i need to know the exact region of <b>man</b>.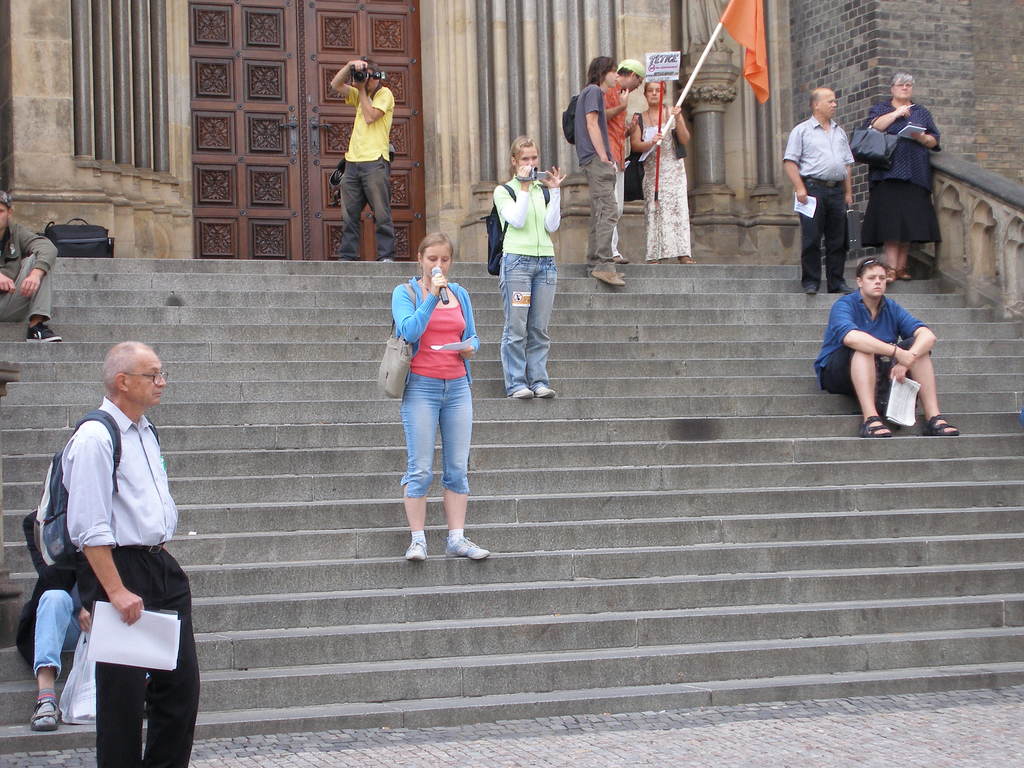
Region: crop(778, 89, 853, 292).
